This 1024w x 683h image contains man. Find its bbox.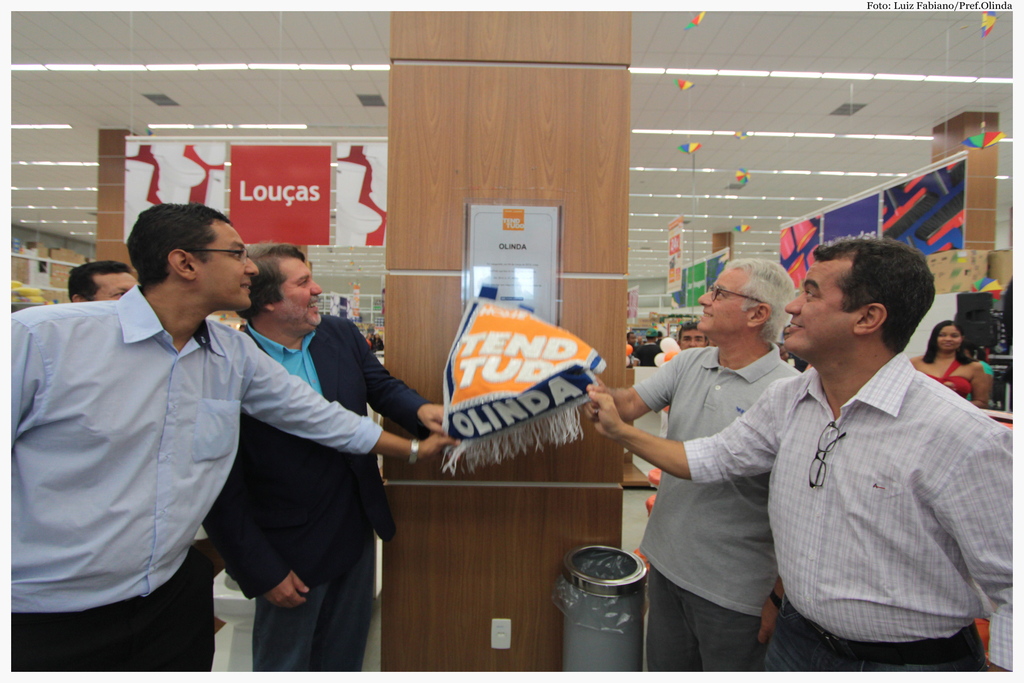
bbox=(370, 316, 387, 345).
